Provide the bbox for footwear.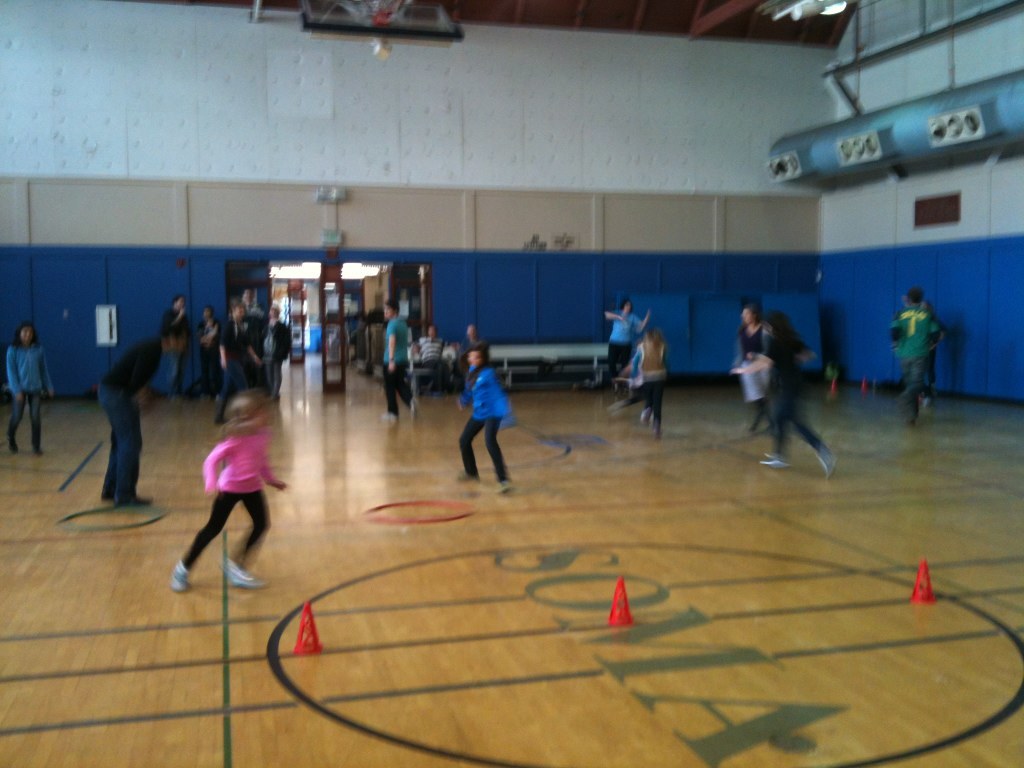
x1=815 y1=443 x2=834 y2=477.
